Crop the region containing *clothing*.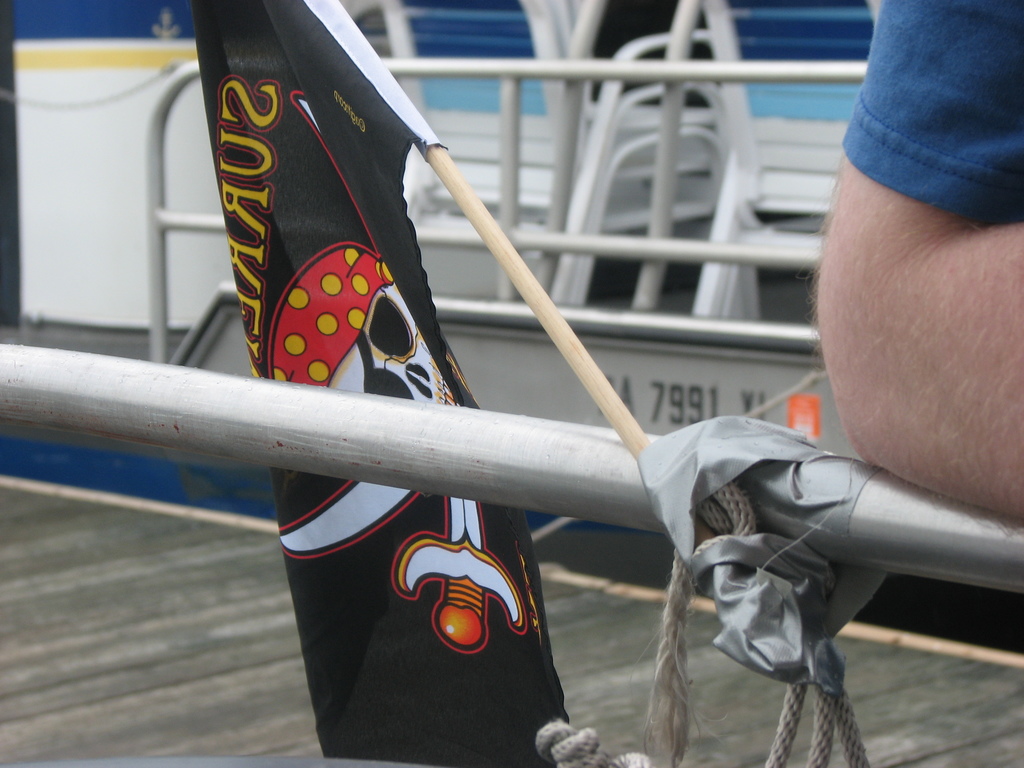
Crop region: <region>833, 0, 1021, 225</region>.
